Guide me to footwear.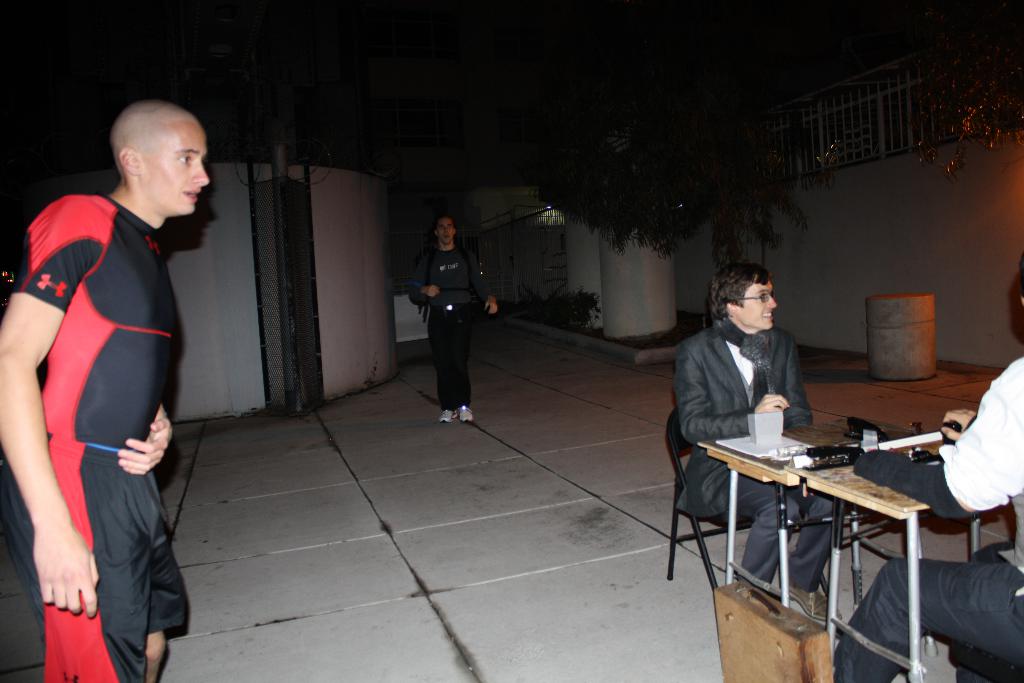
Guidance: {"left": 439, "top": 407, "right": 455, "bottom": 423}.
